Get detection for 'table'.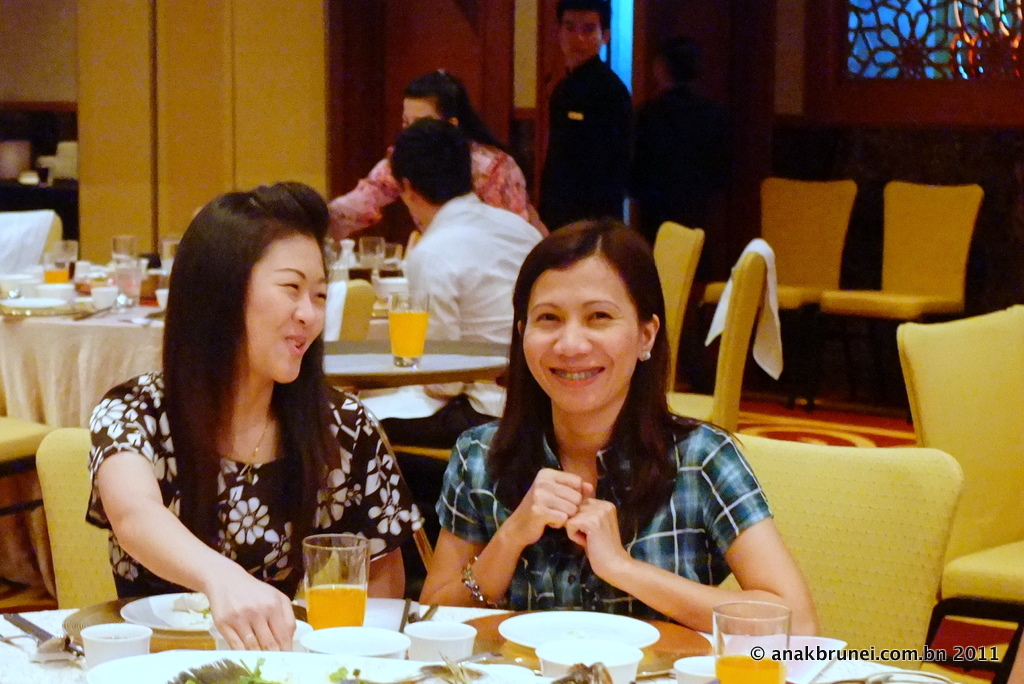
Detection: (x1=0, y1=599, x2=953, y2=683).
